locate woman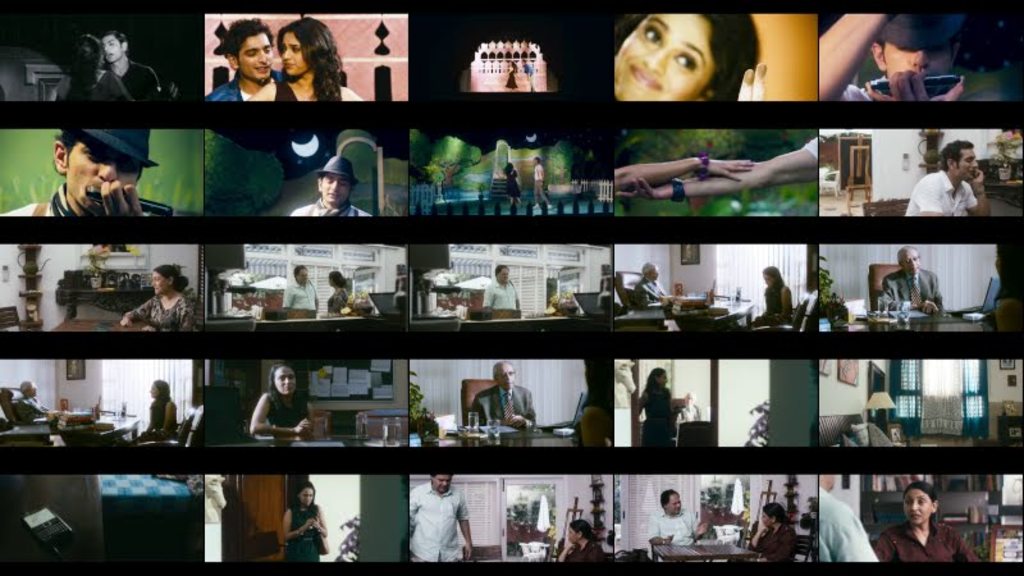
<bbox>225, 22, 352, 108</bbox>
